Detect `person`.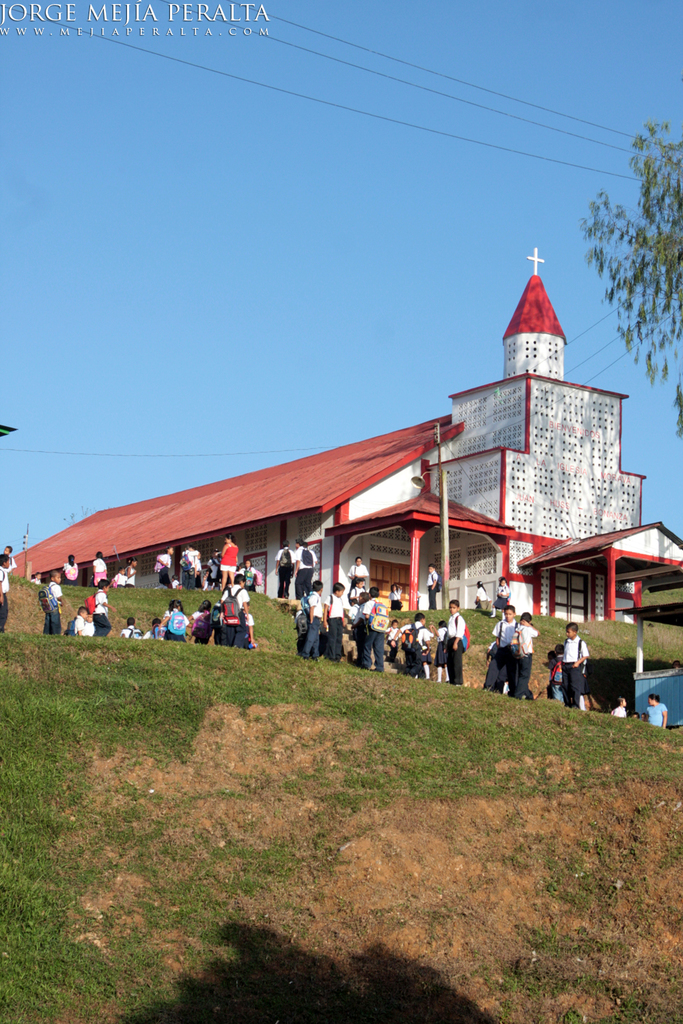
Detected at (296,539,317,597).
